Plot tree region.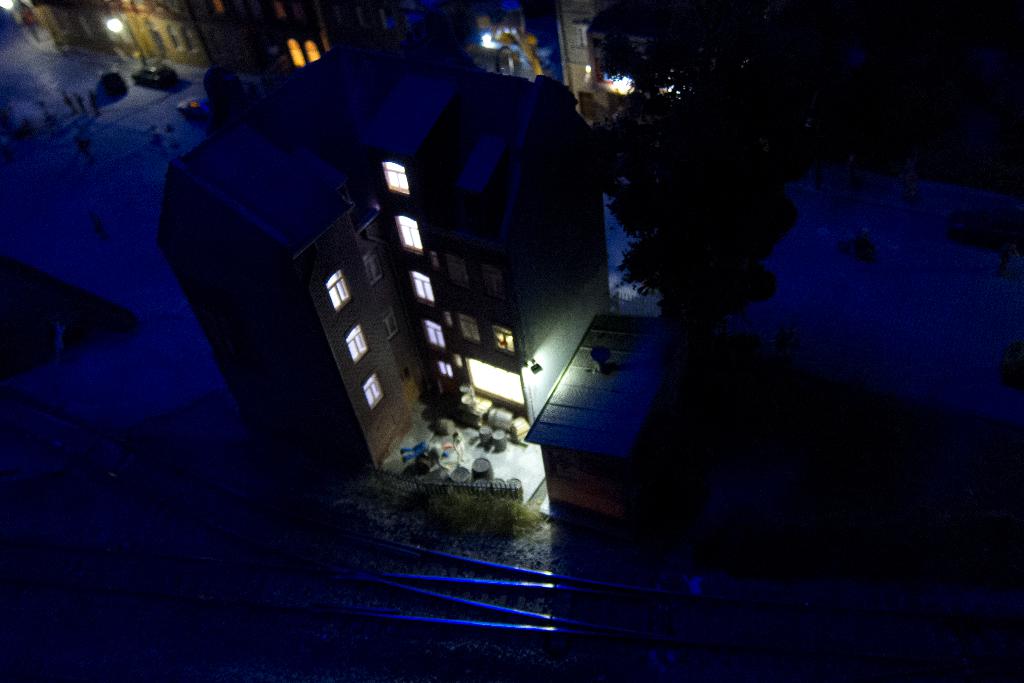
Plotted at bbox=[602, 2, 796, 350].
